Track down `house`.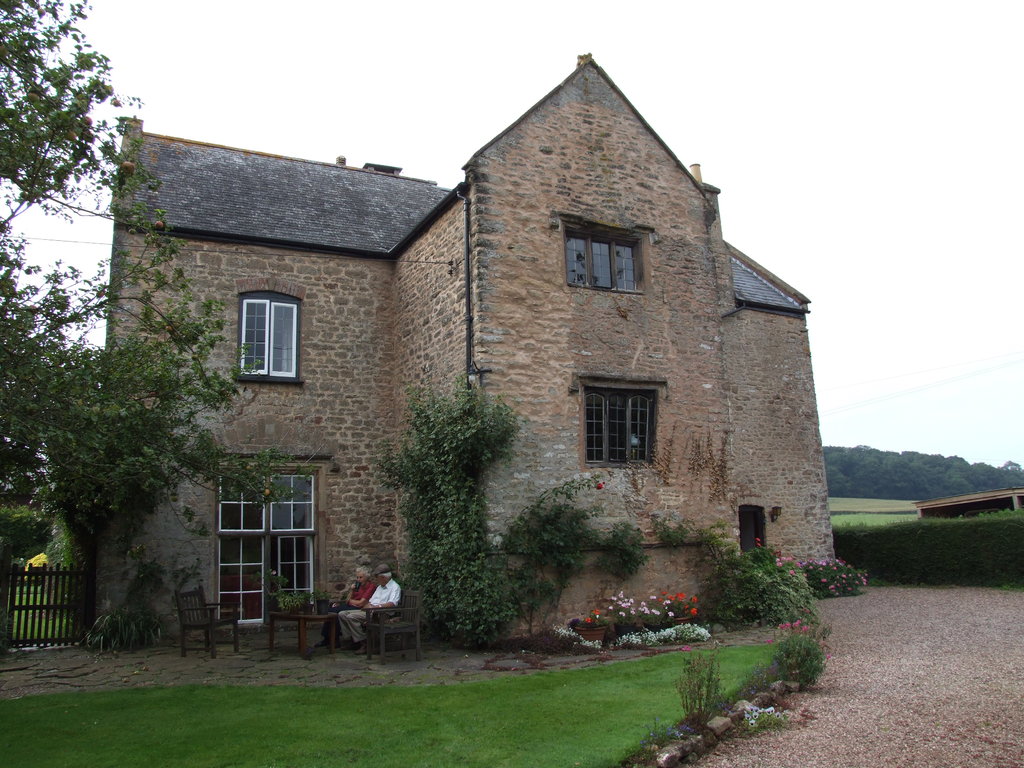
Tracked to BBox(134, 45, 820, 653).
